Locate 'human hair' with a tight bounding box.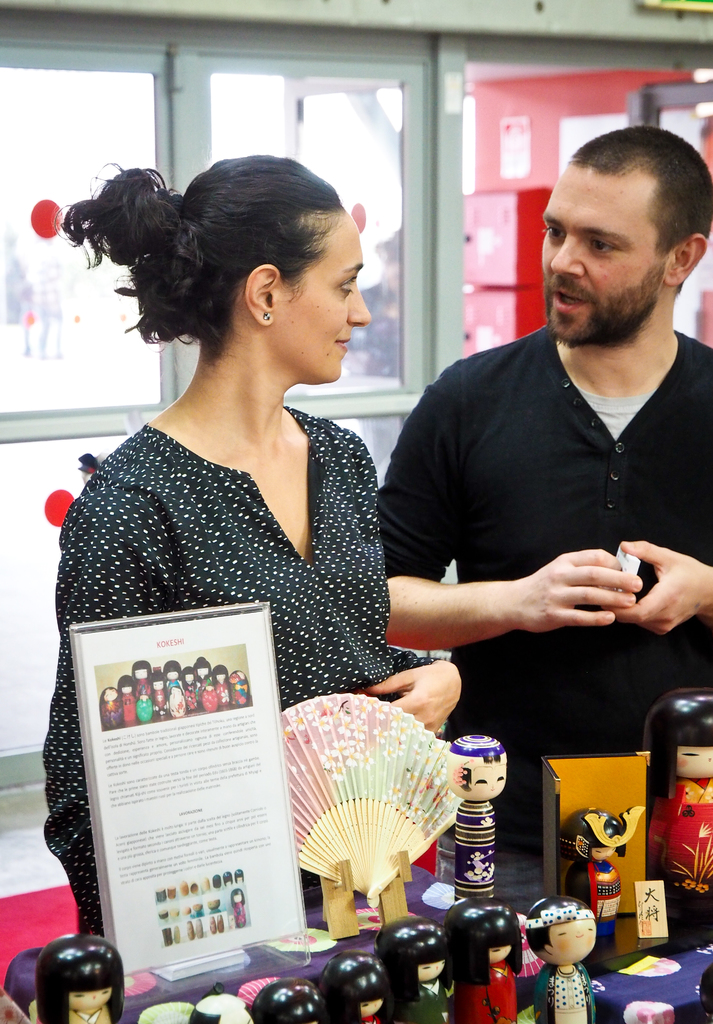
left=40, top=935, right=126, bottom=1023.
